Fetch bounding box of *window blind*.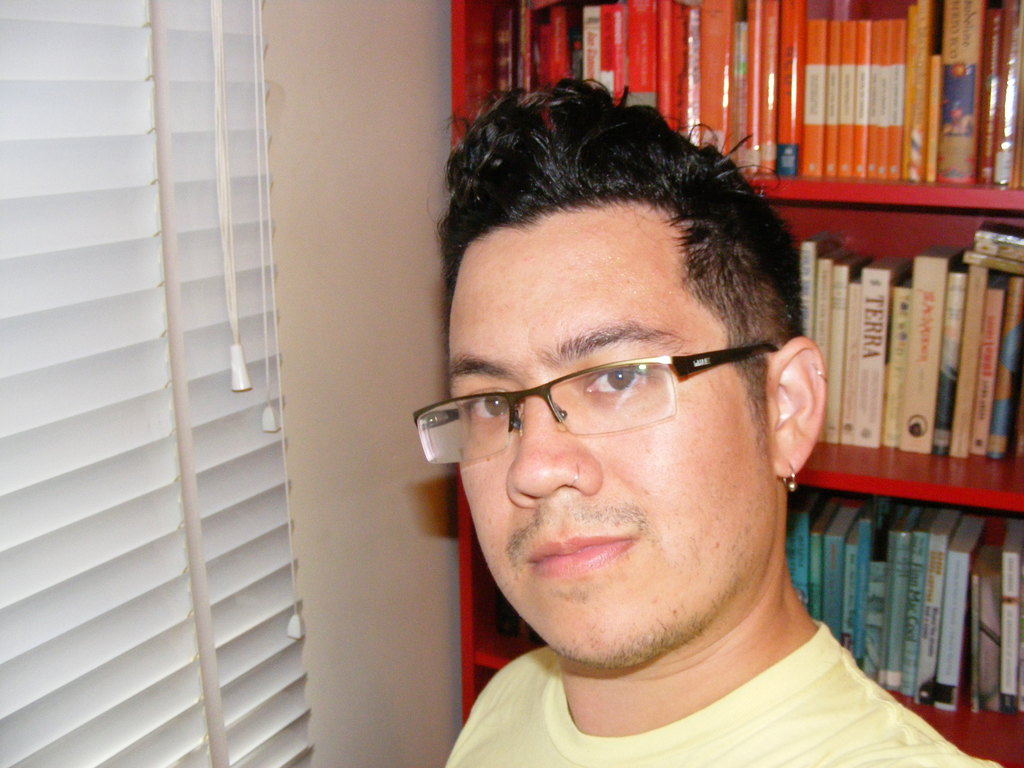
Bbox: (left=0, top=0, right=309, bottom=767).
